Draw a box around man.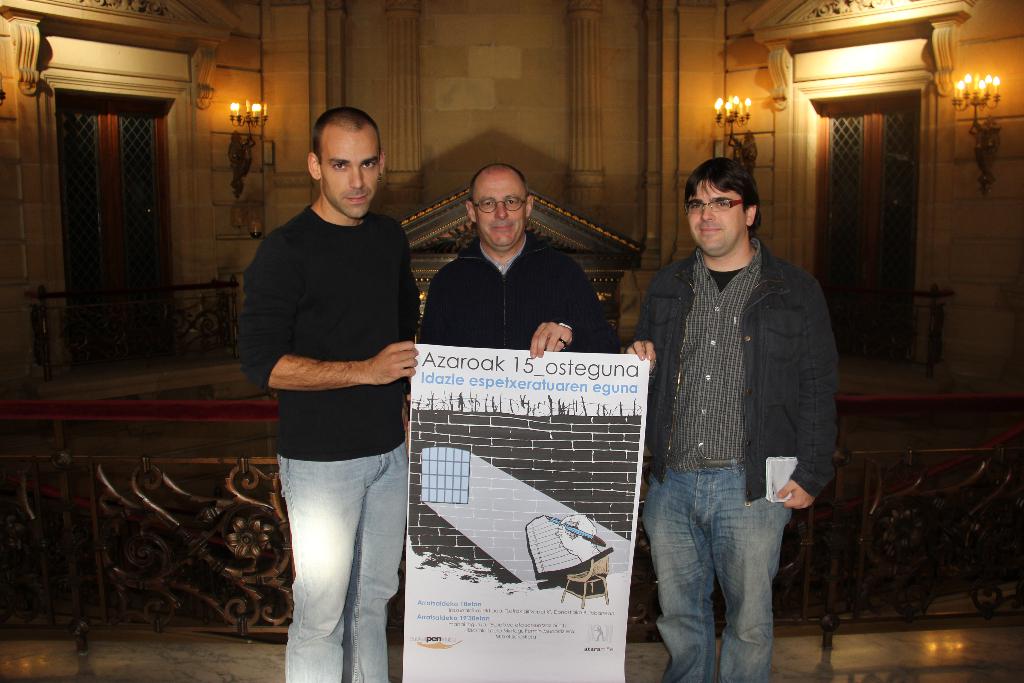
locate(234, 111, 417, 682).
